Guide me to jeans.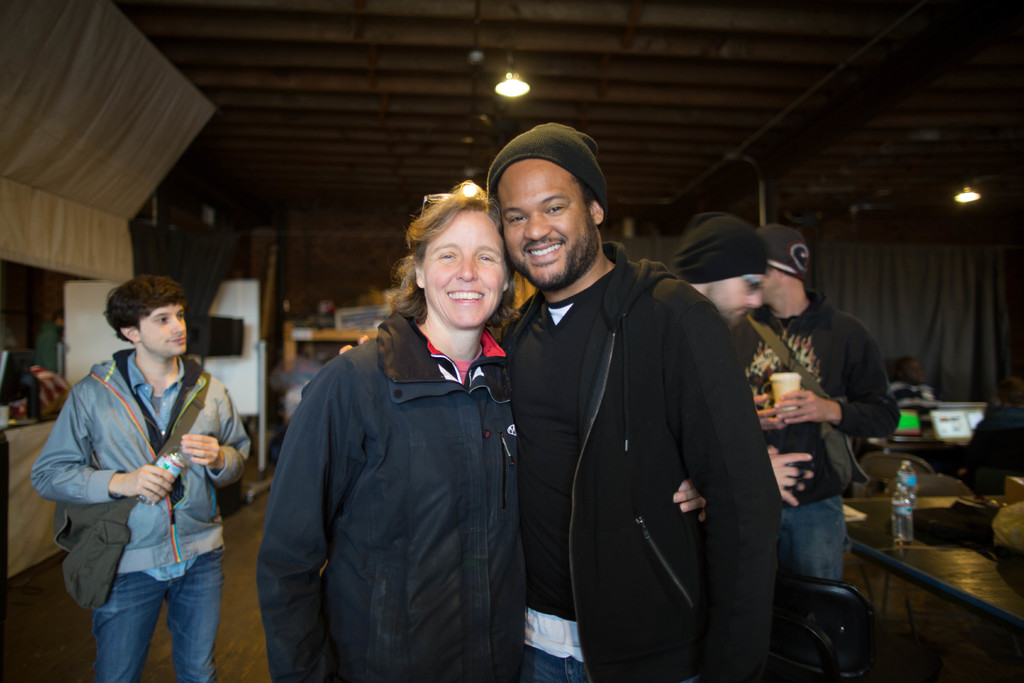
Guidance: region(77, 536, 231, 675).
